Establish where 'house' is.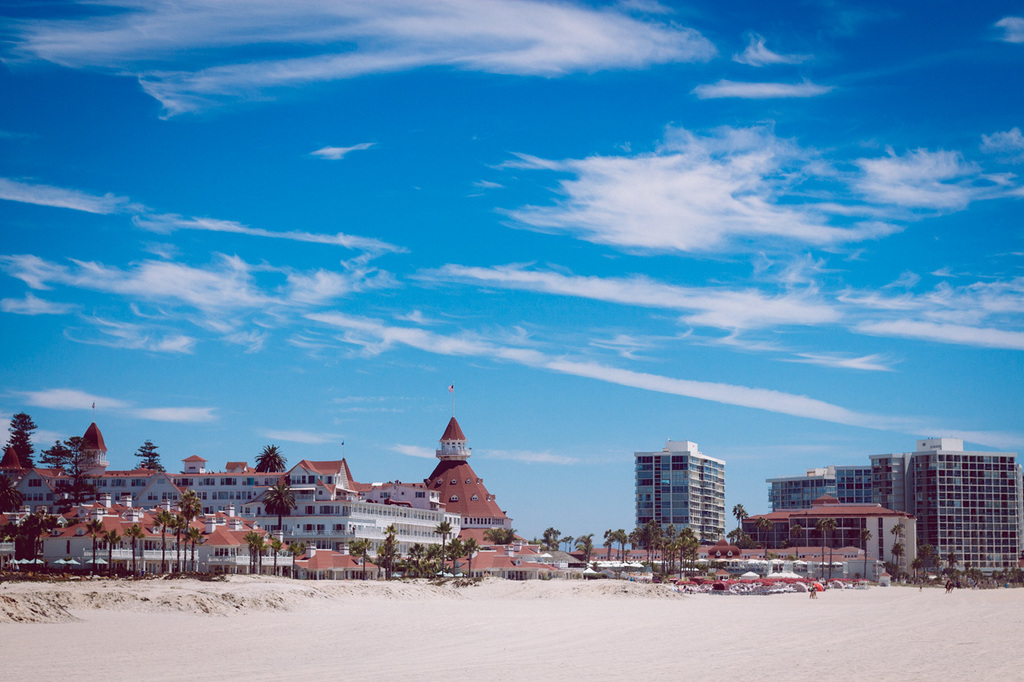
Established at <bbox>373, 484, 436, 509</bbox>.
